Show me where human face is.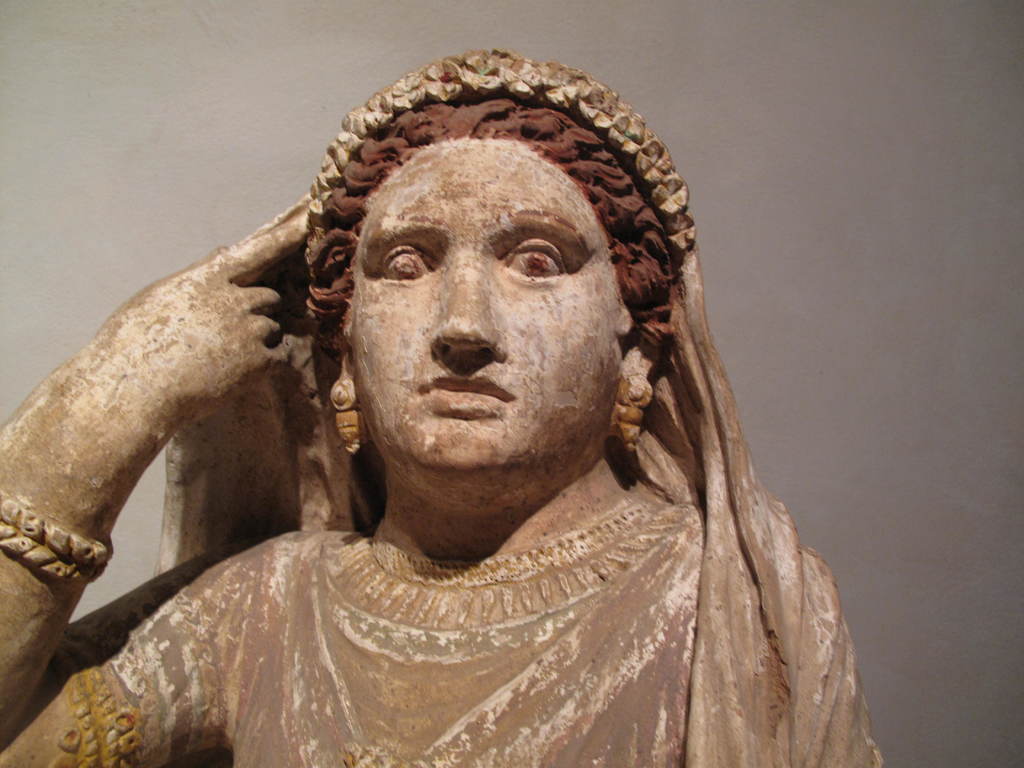
human face is at (348,136,634,474).
